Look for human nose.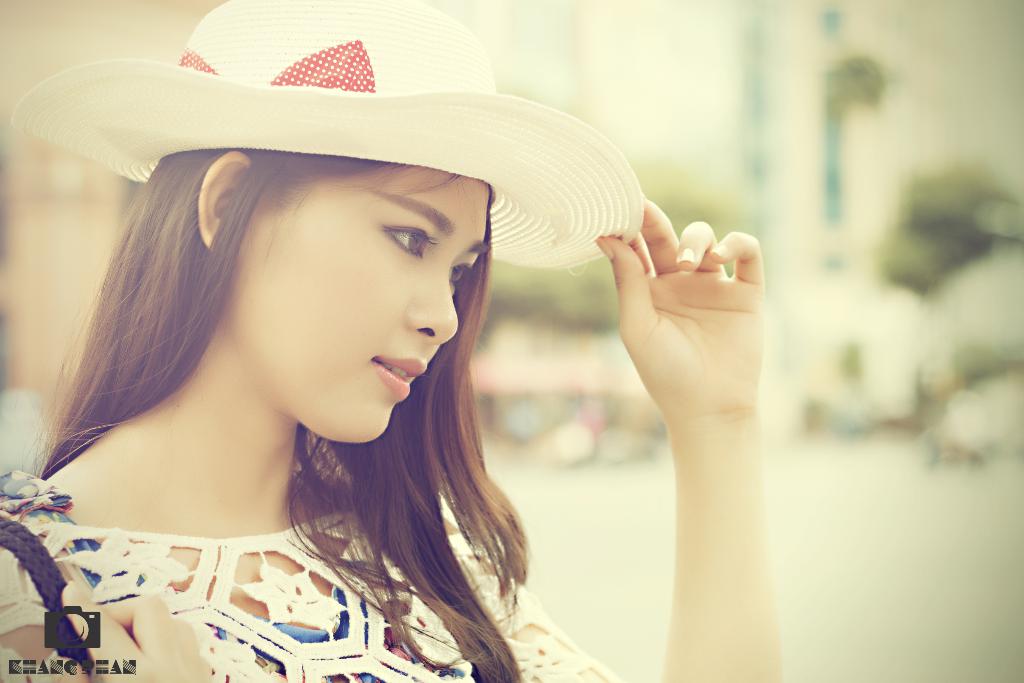
Found: crop(412, 261, 456, 352).
